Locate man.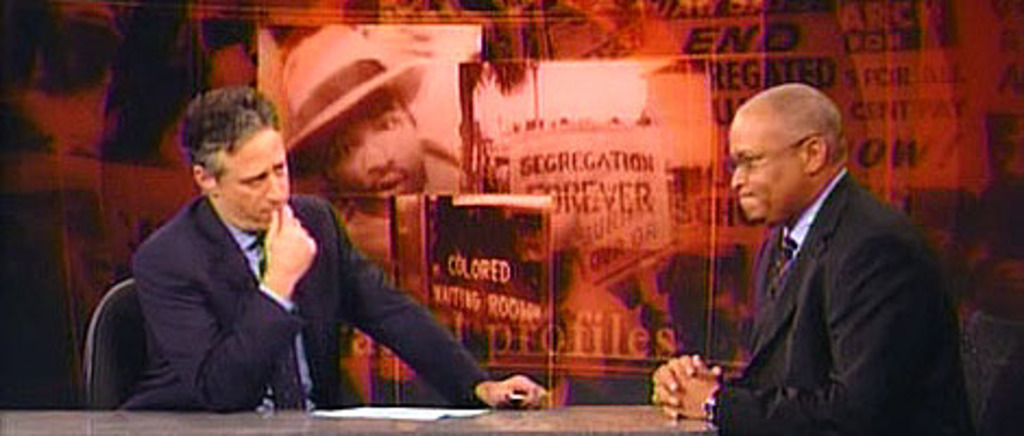
Bounding box: [113, 83, 549, 410].
